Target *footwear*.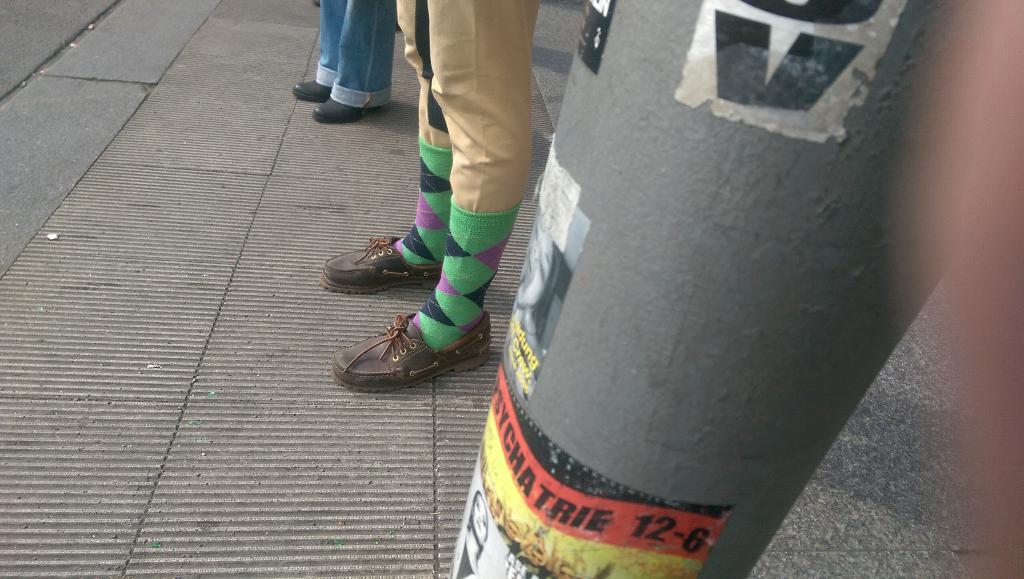
Target region: l=328, t=312, r=493, b=393.
